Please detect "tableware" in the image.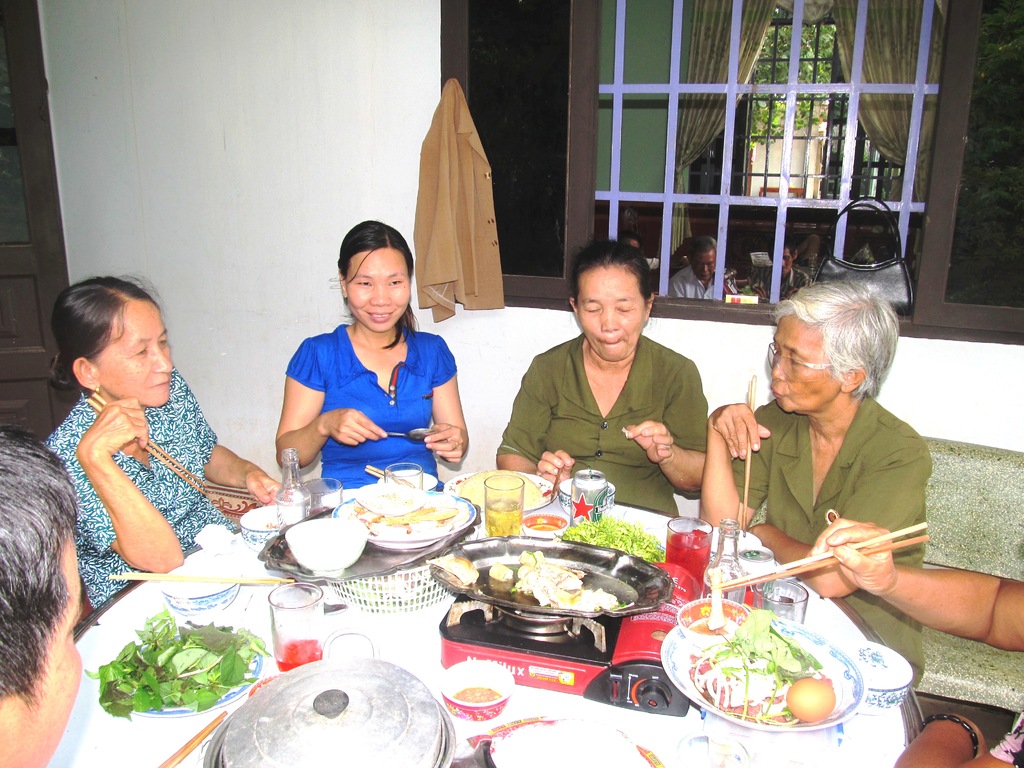
l=302, t=480, r=343, b=505.
